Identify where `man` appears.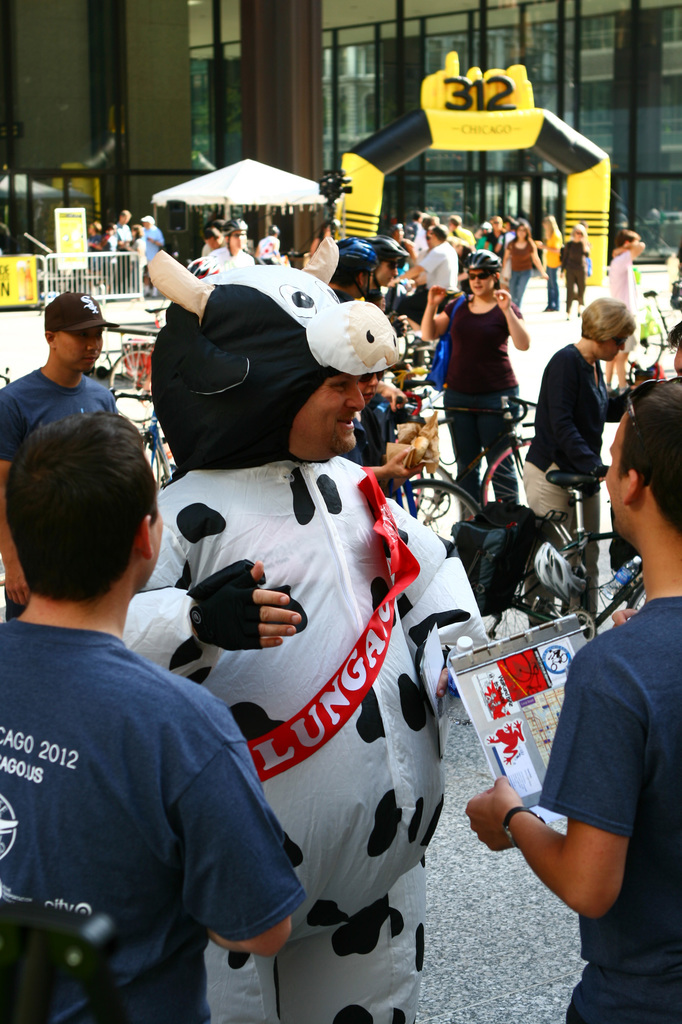
Appears at [x1=0, y1=286, x2=132, y2=426].
